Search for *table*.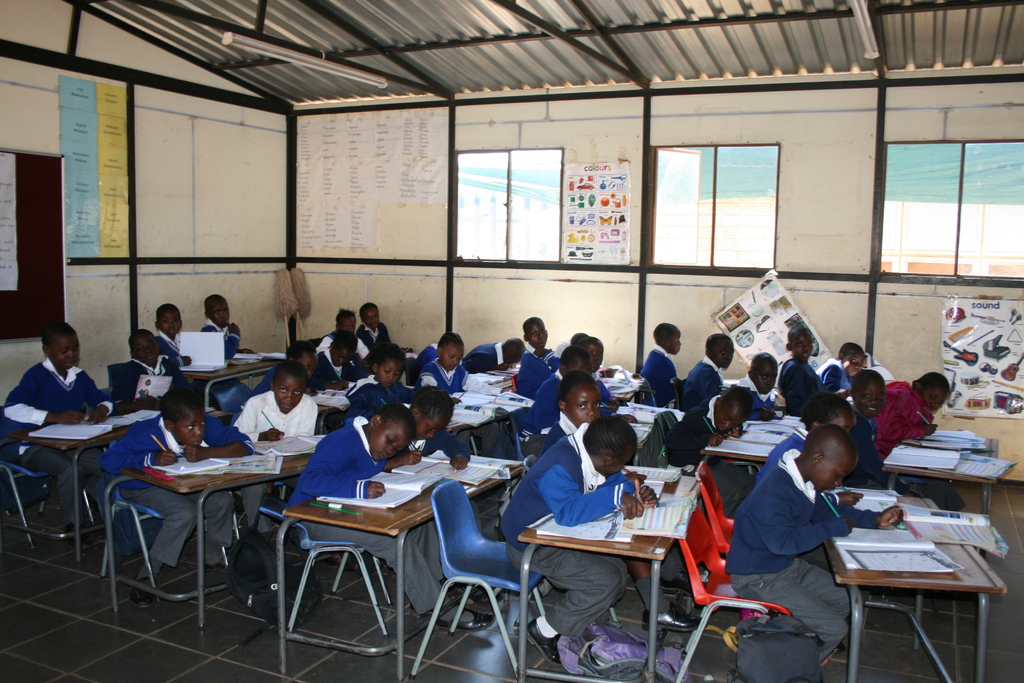
Found at bbox=[468, 369, 523, 393].
